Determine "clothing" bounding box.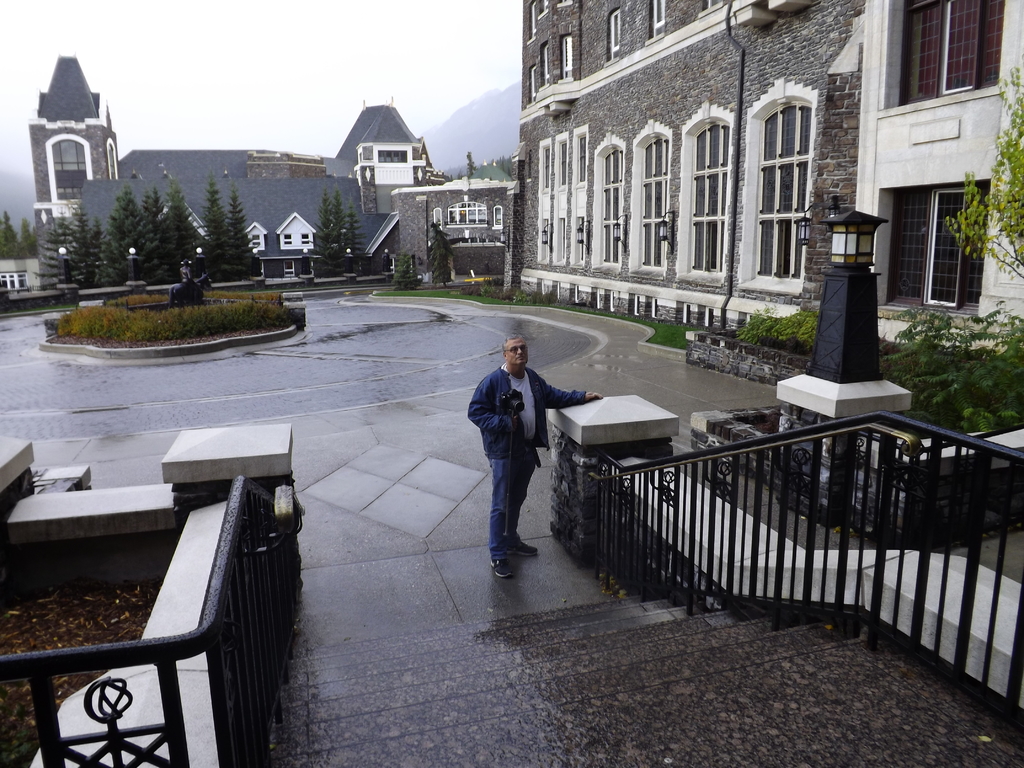
Determined: {"left": 465, "top": 319, "right": 568, "bottom": 561}.
